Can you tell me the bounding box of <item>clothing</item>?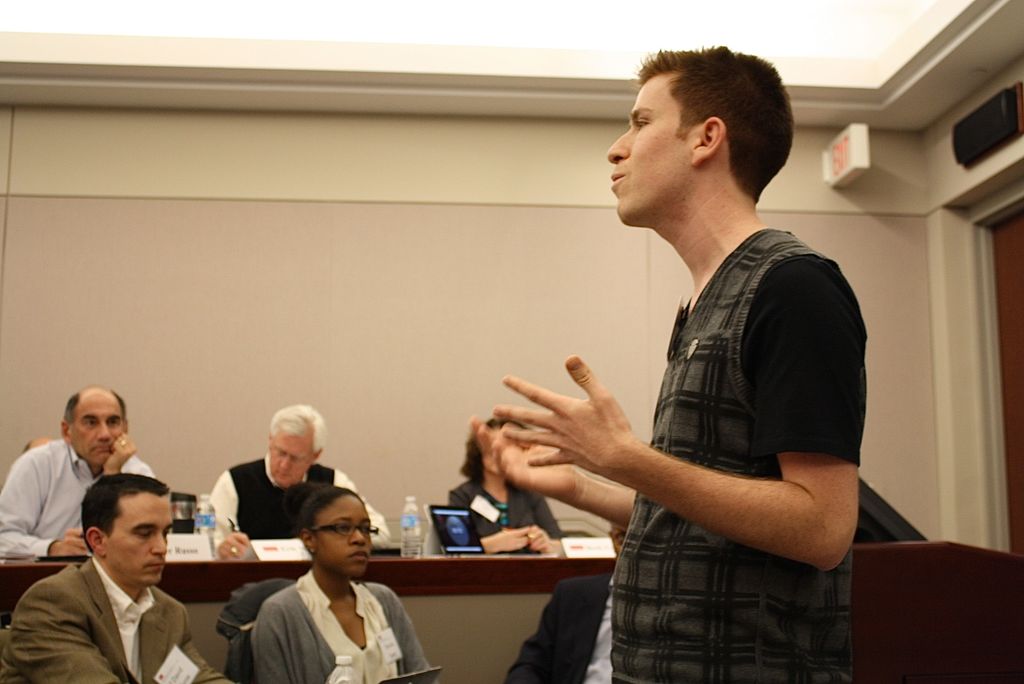
204 450 397 534.
